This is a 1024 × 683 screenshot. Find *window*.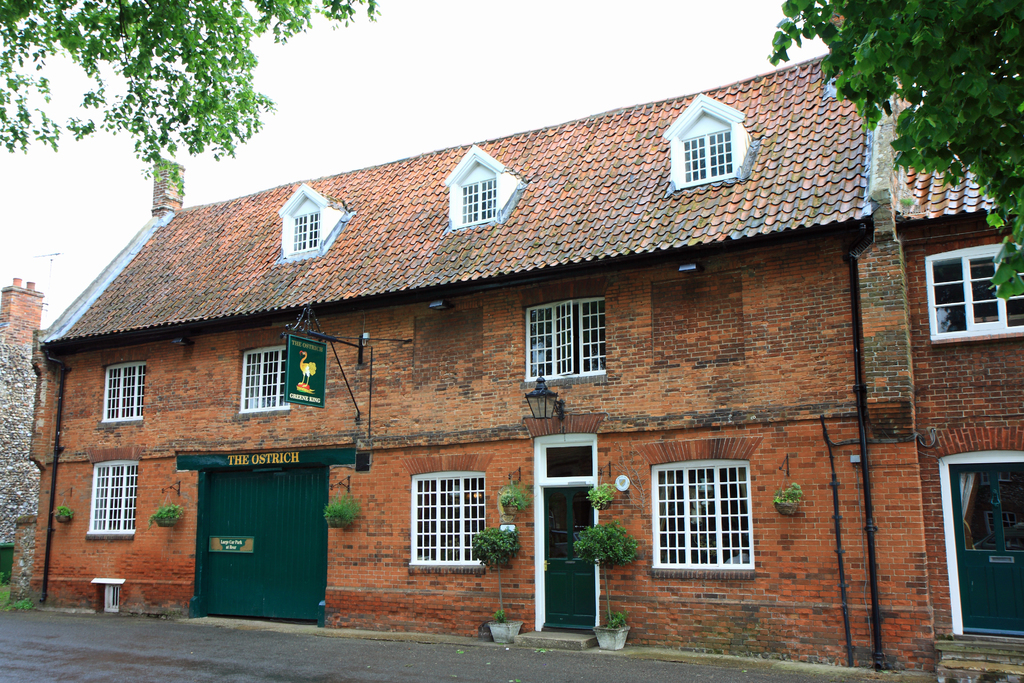
Bounding box: x1=676 y1=126 x2=735 y2=193.
